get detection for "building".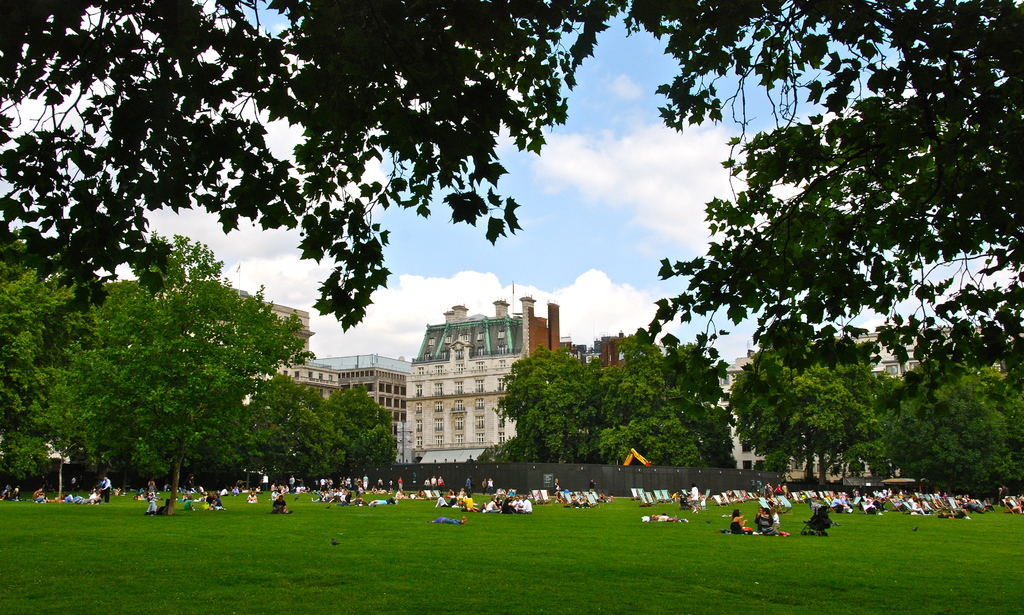
Detection: 316 351 408 464.
